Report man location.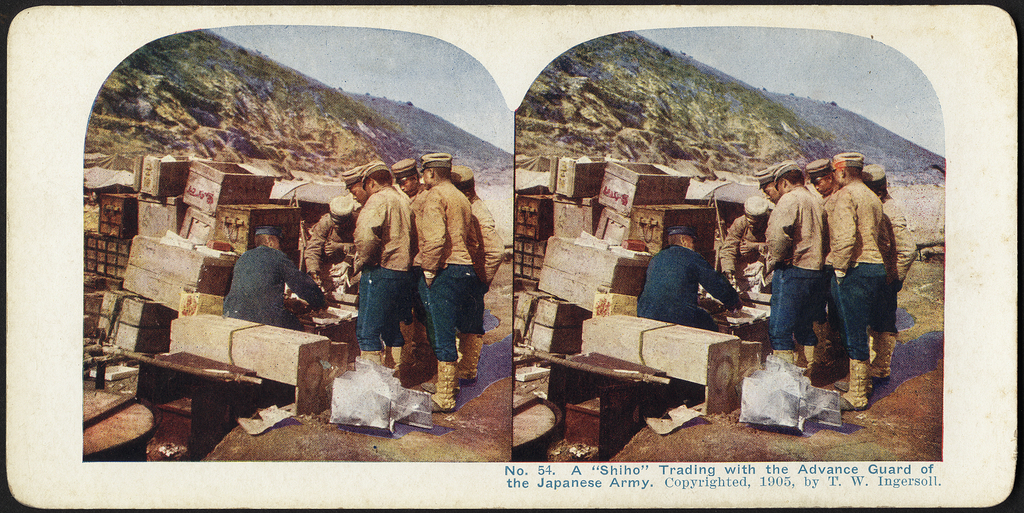
Report: (399, 153, 486, 418).
